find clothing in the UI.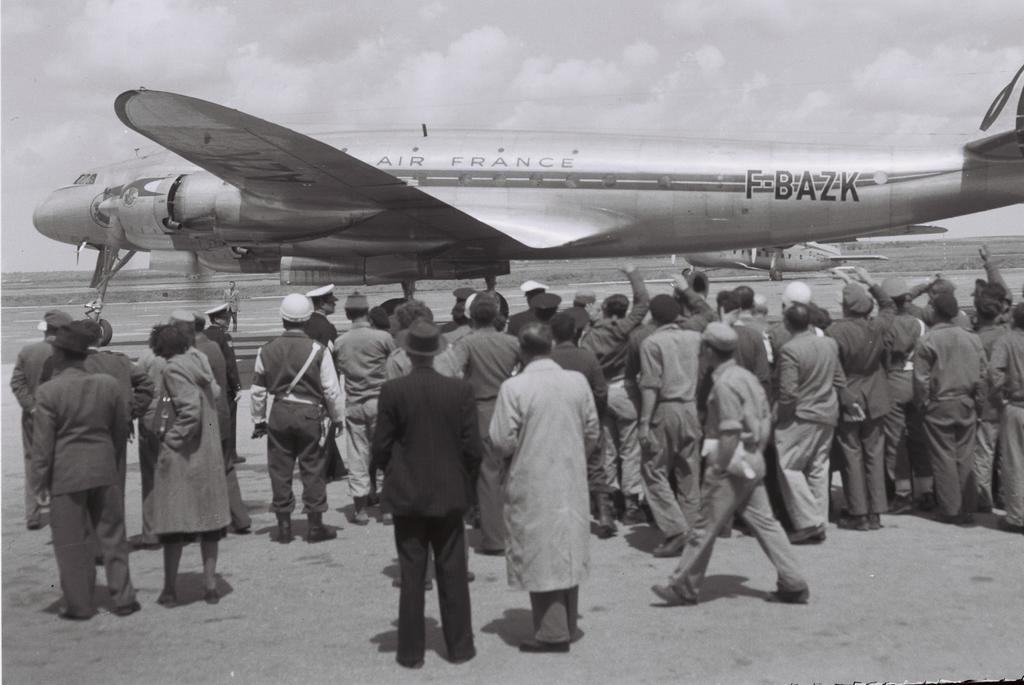
UI element at bbox=(355, 375, 479, 653).
